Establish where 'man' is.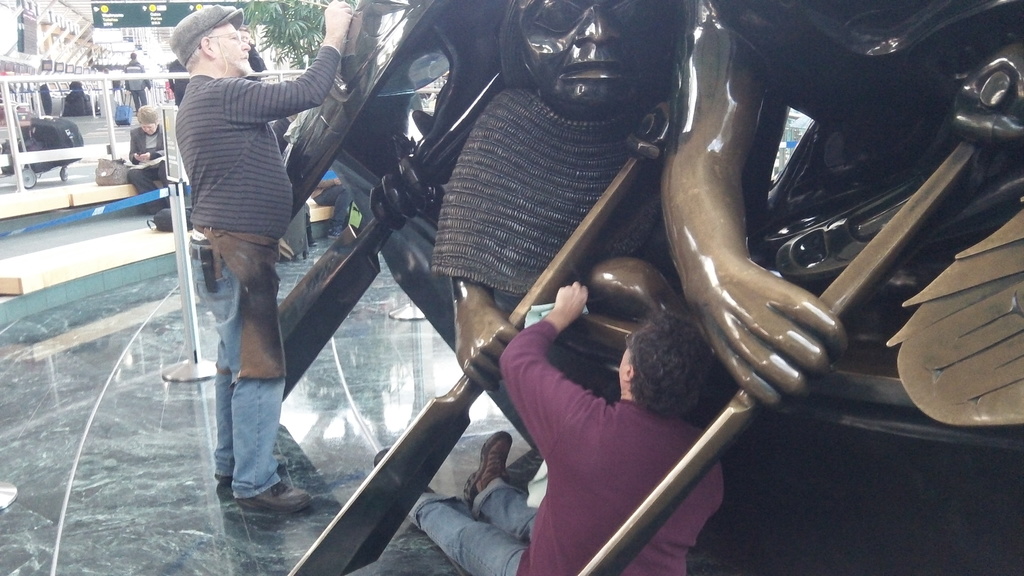
Established at bbox=(372, 282, 723, 575).
